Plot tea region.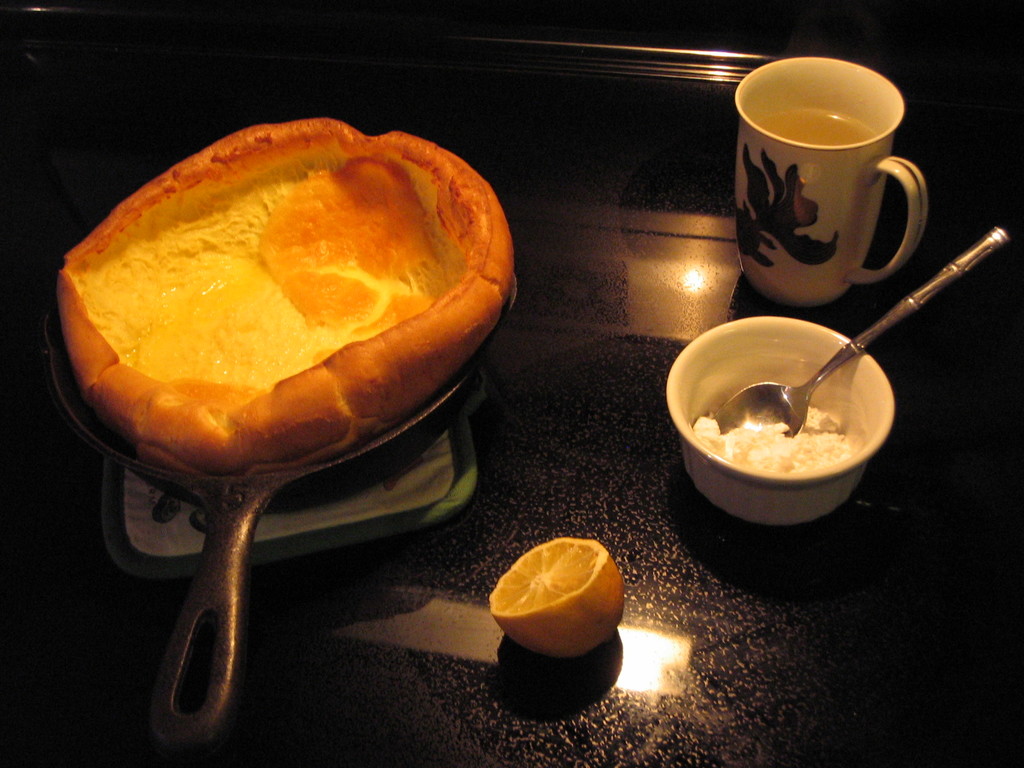
Plotted at [x1=763, y1=103, x2=877, y2=146].
